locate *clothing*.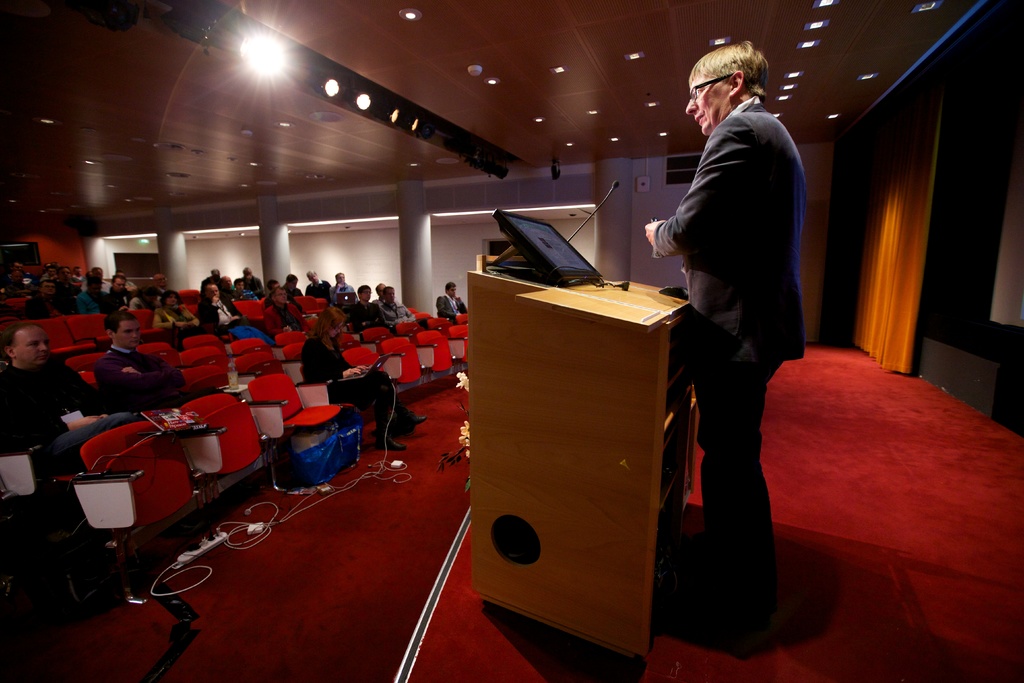
Bounding box: left=266, top=306, right=312, bottom=340.
